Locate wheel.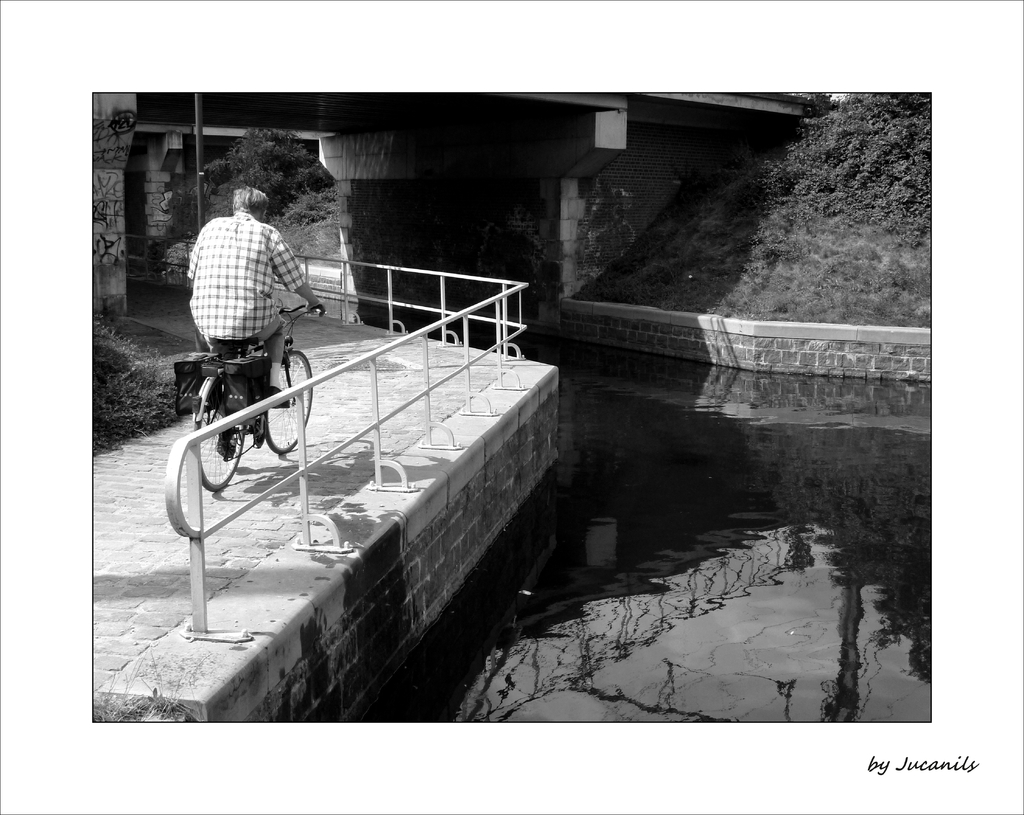
Bounding box: [left=266, top=349, right=313, bottom=459].
